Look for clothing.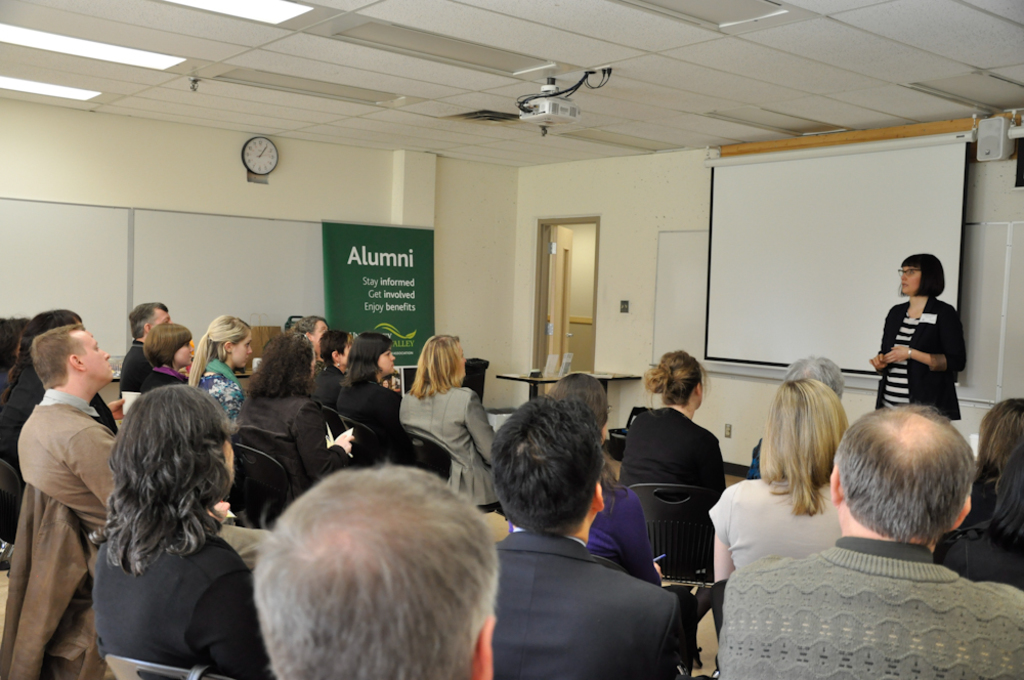
Found: pyautogui.locateOnScreen(330, 372, 382, 452).
